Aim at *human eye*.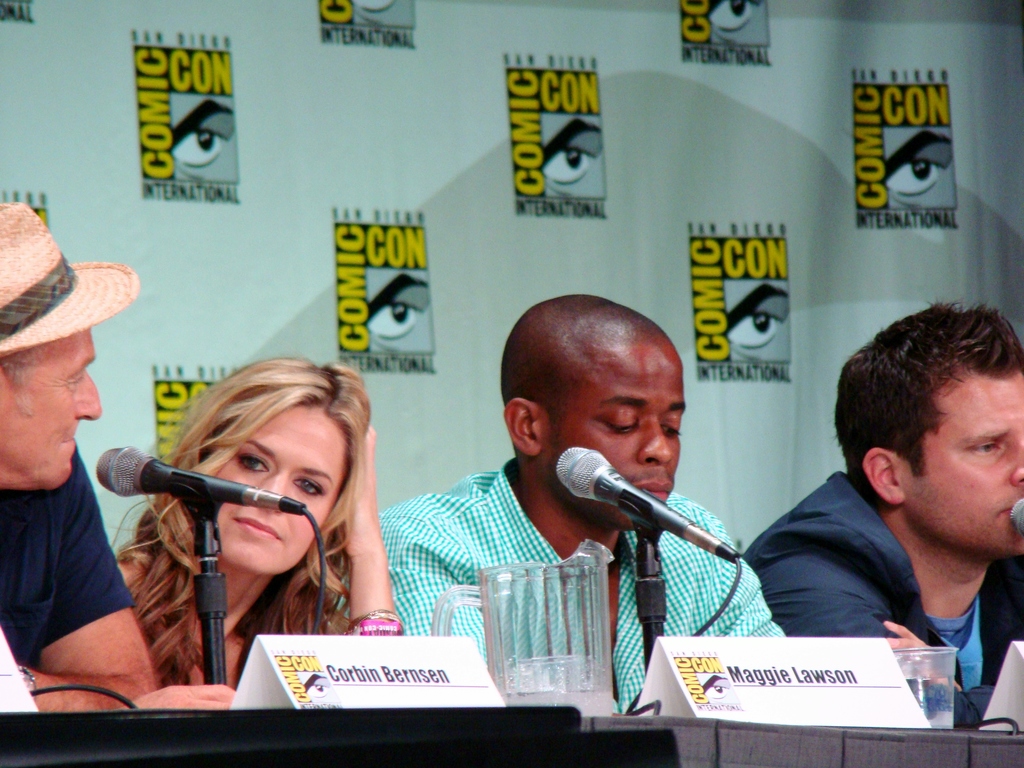
Aimed at [292,476,335,502].
